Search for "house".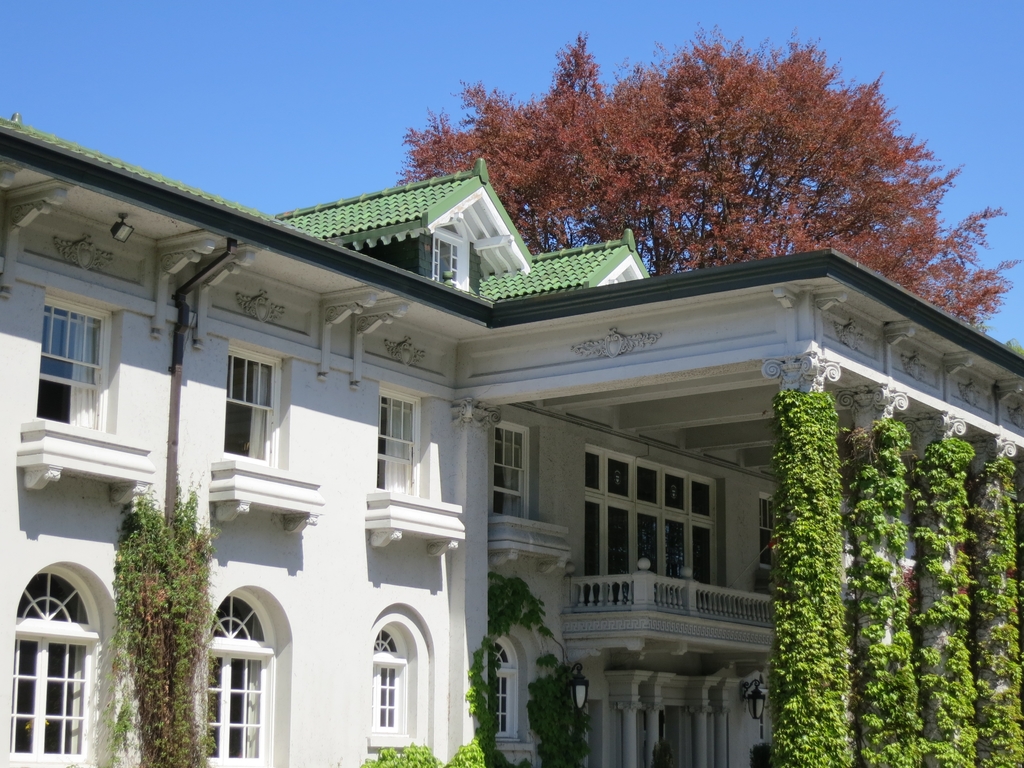
Found at crop(0, 118, 1005, 749).
